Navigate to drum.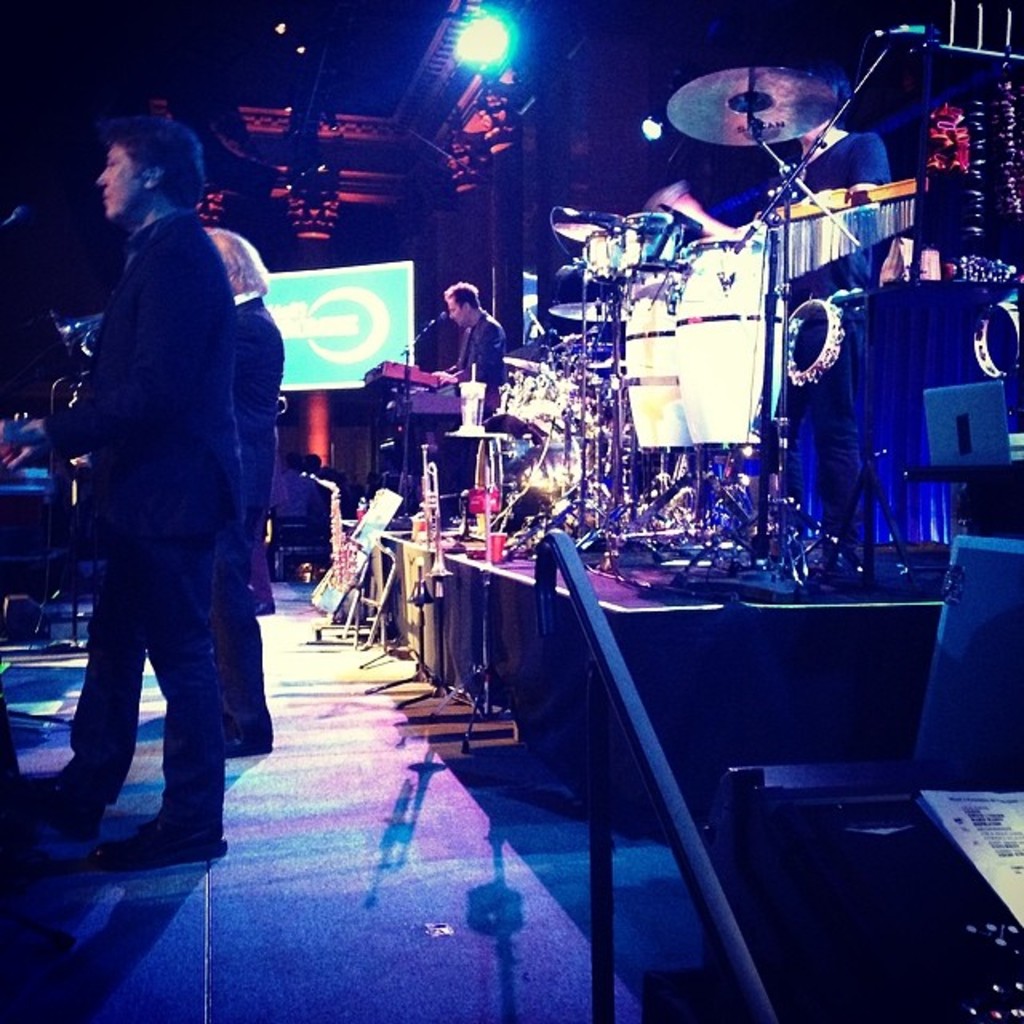
Navigation target: <box>619,269,693,456</box>.
